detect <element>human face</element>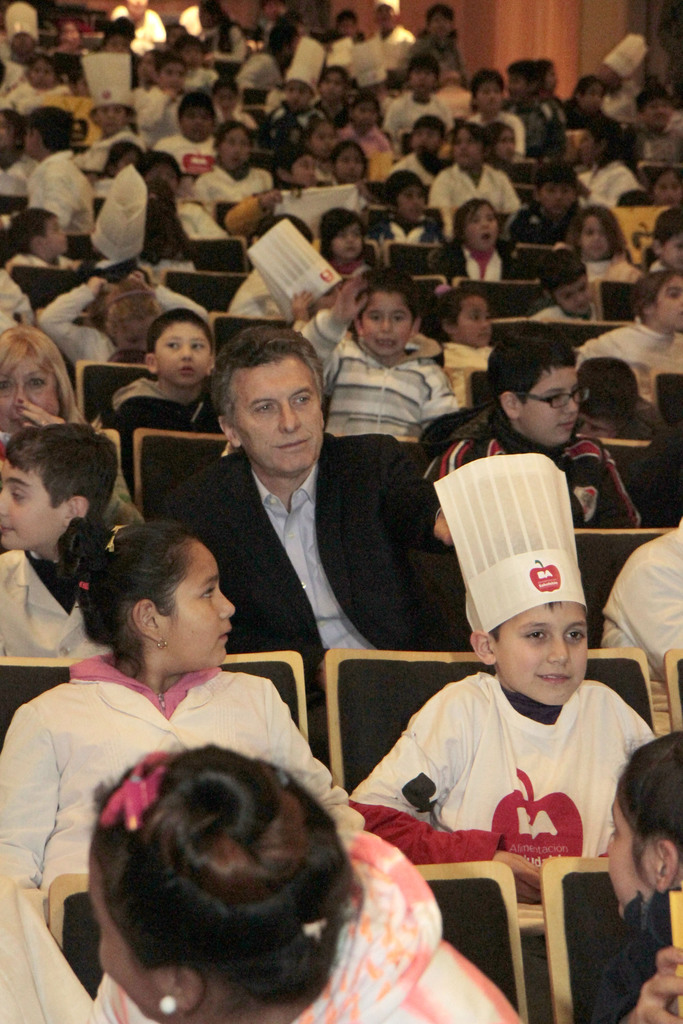
563:273:593:312
